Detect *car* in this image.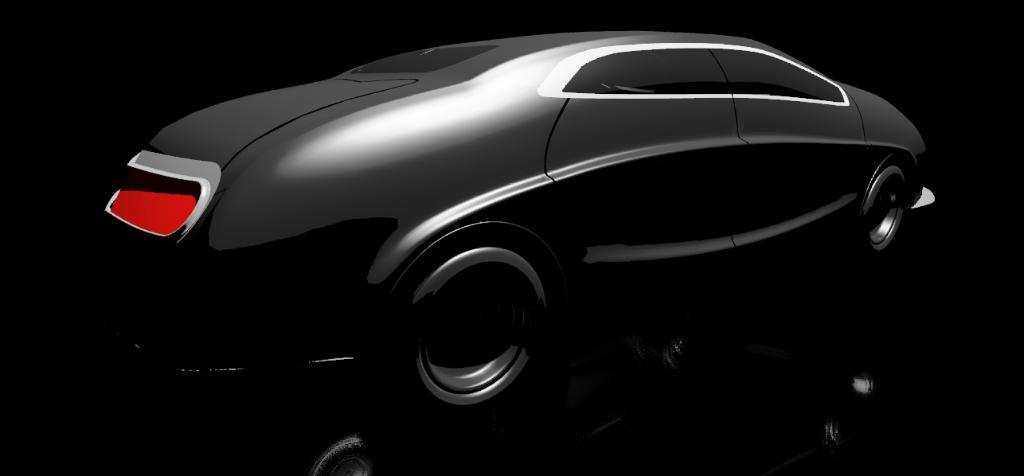
Detection: box(98, 29, 932, 424).
